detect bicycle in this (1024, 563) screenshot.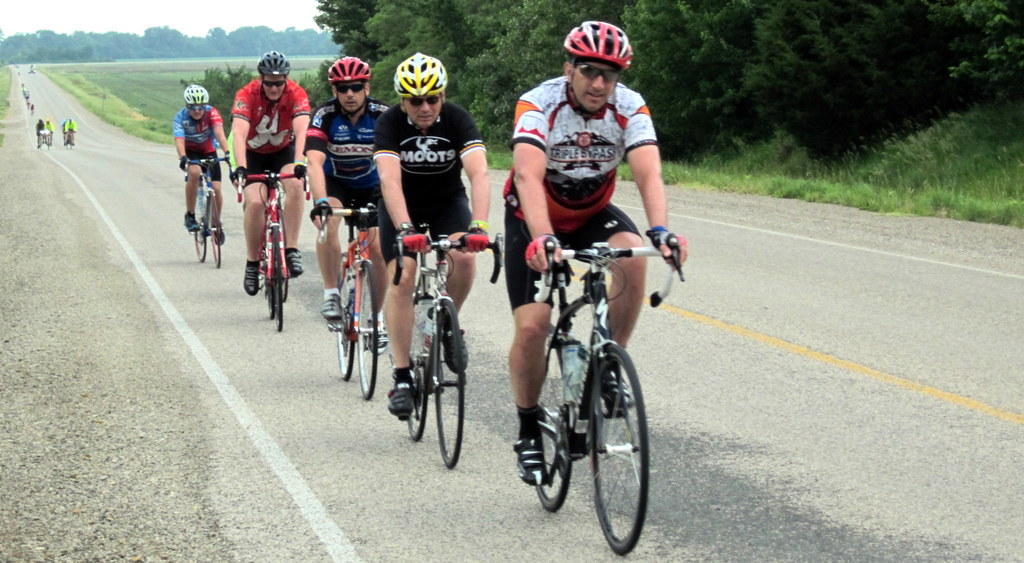
Detection: bbox(65, 130, 75, 149).
